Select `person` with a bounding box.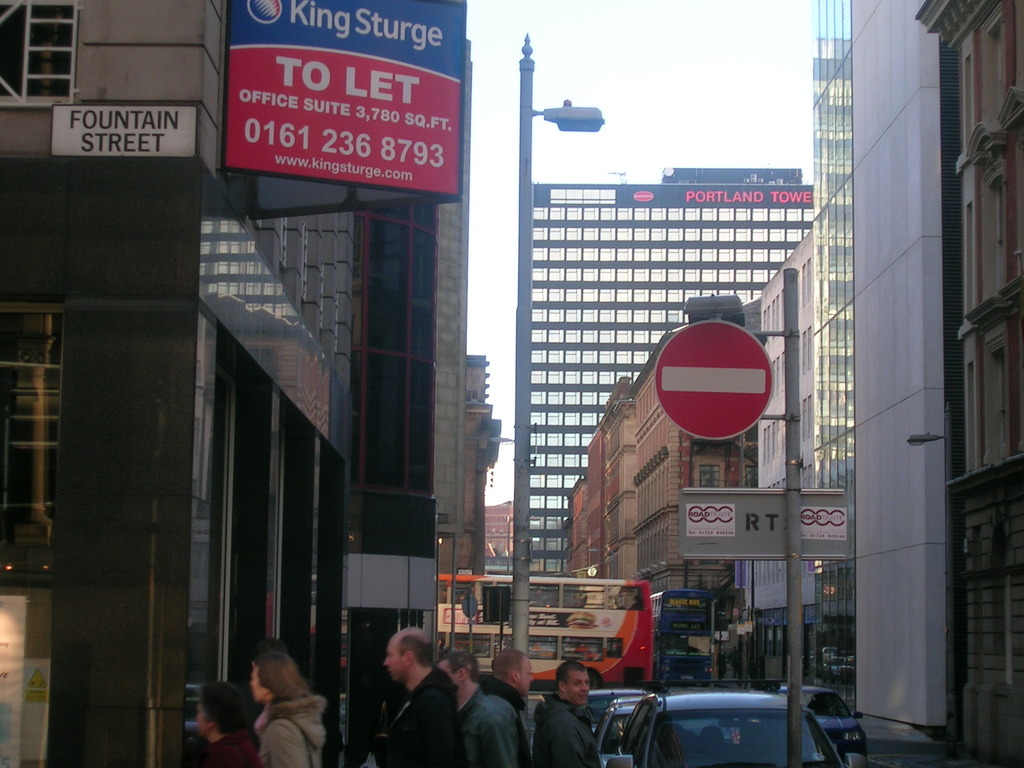
crop(490, 650, 542, 766).
